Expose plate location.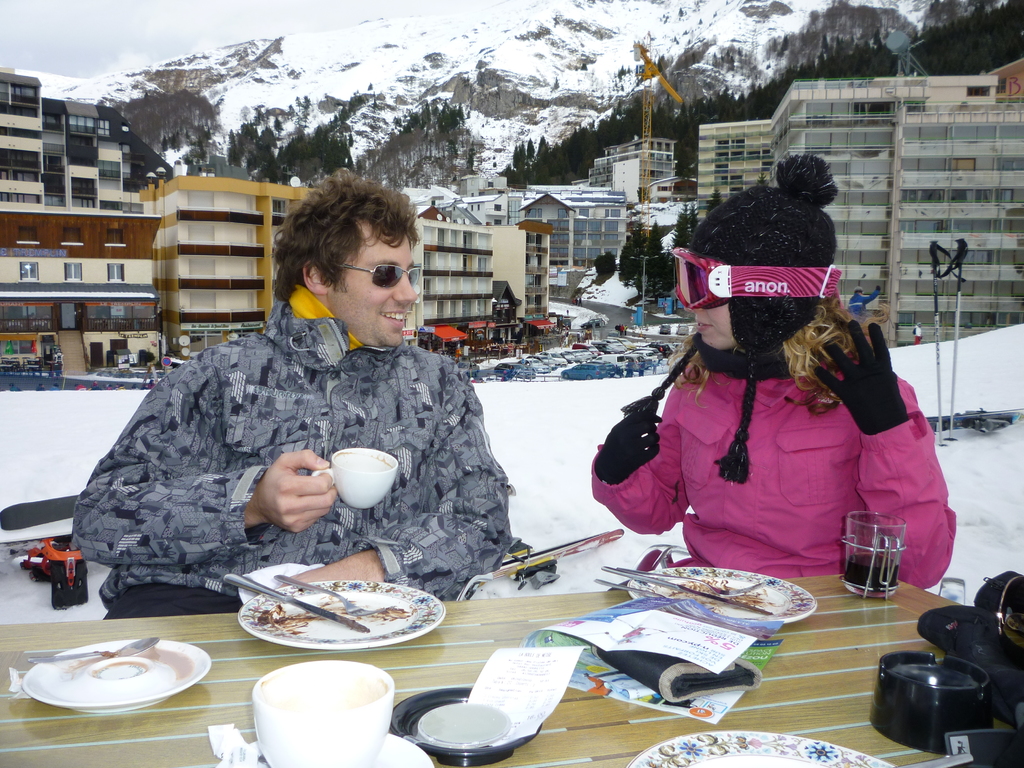
Exposed at box=[239, 580, 449, 654].
